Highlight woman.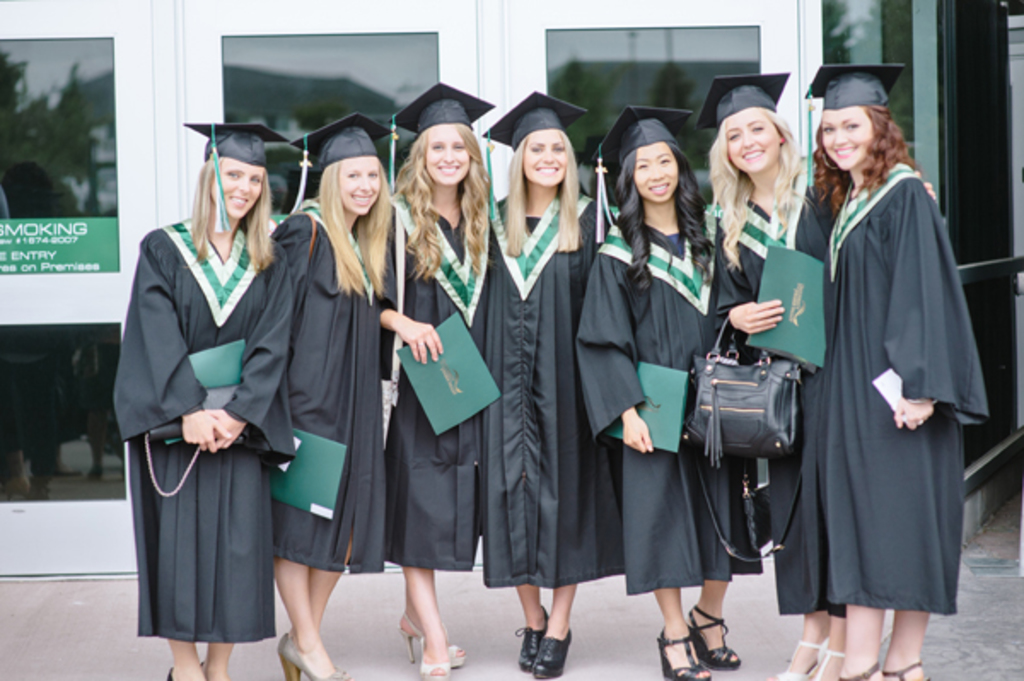
Highlighted region: 263, 108, 399, 679.
